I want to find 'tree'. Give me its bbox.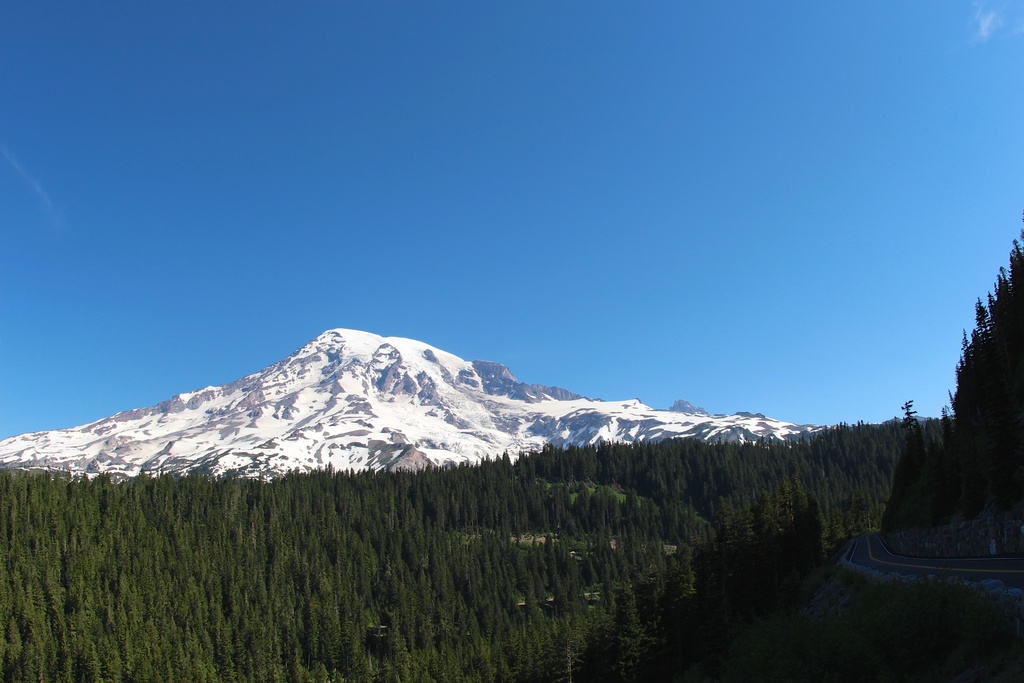
bbox(936, 280, 1023, 547).
